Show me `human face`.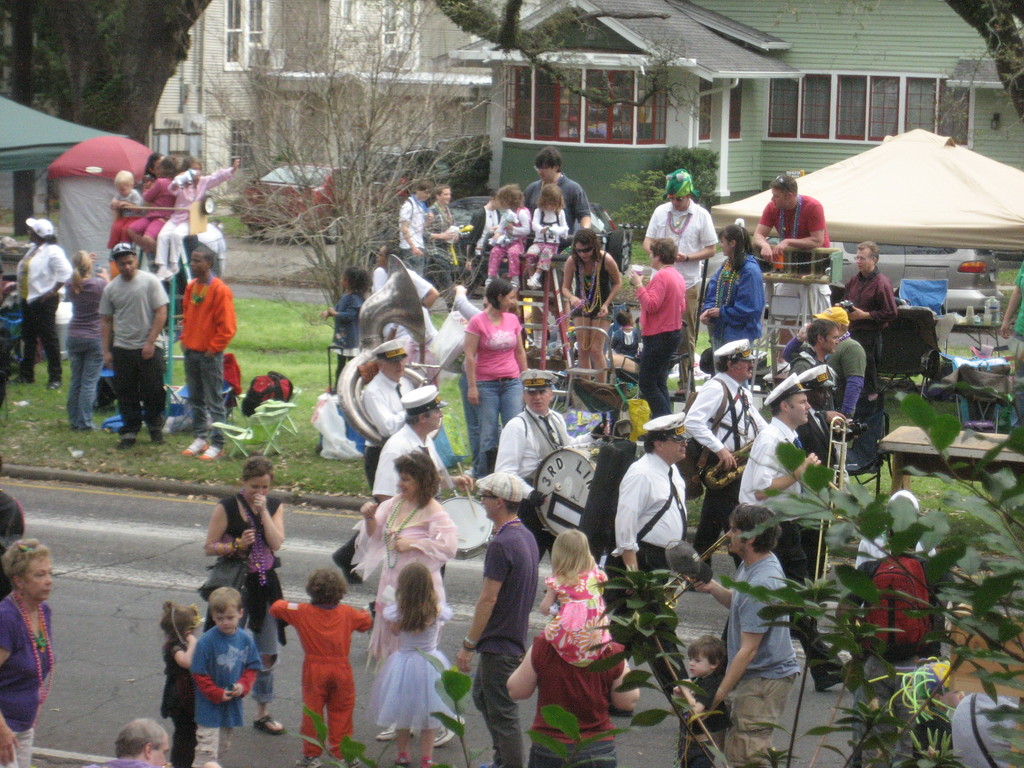
`human face` is here: left=685, top=652, right=710, bottom=675.
